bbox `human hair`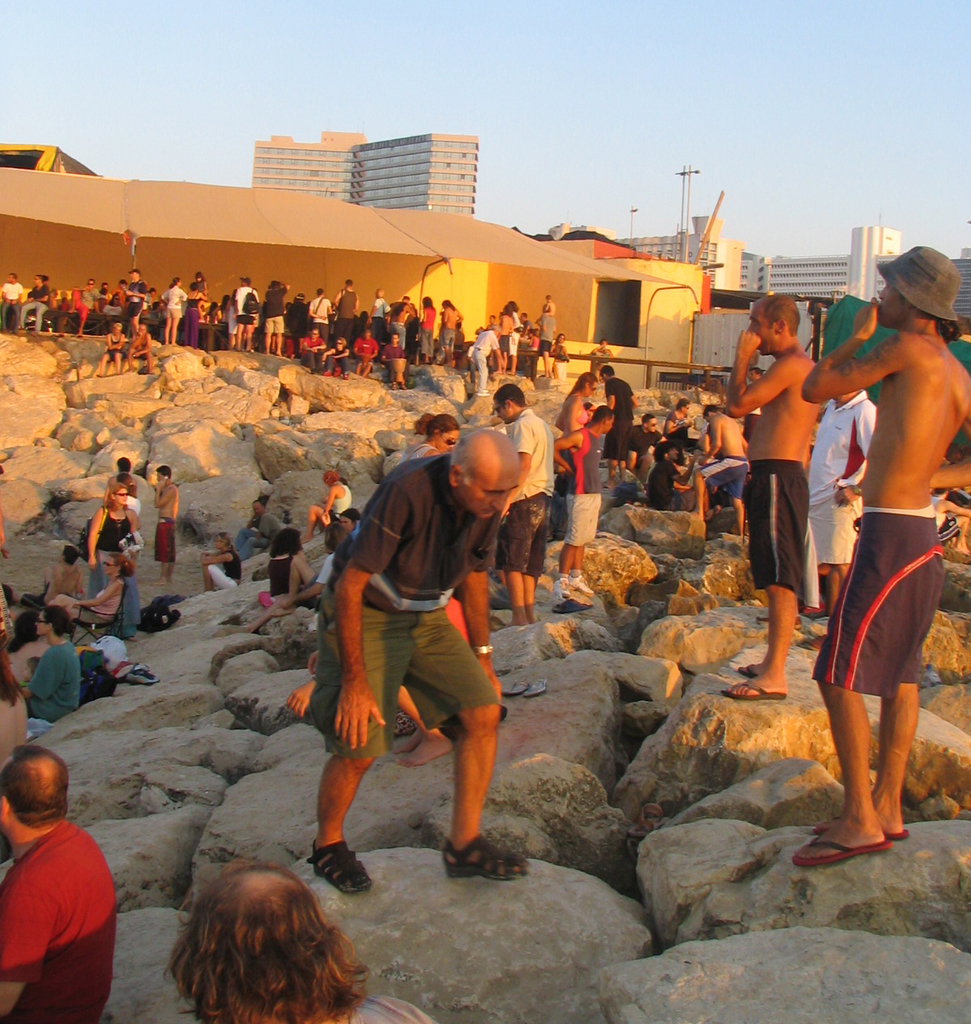
(x1=112, y1=554, x2=137, y2=580)
